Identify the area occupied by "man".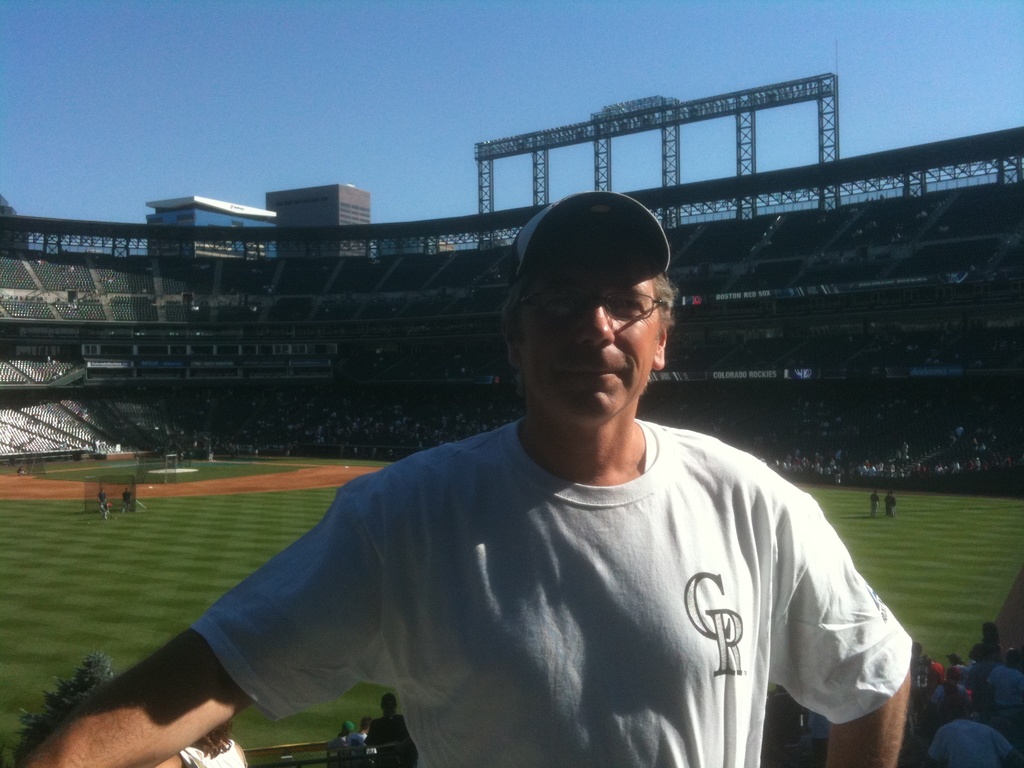
Area: [884,490,904,518].
